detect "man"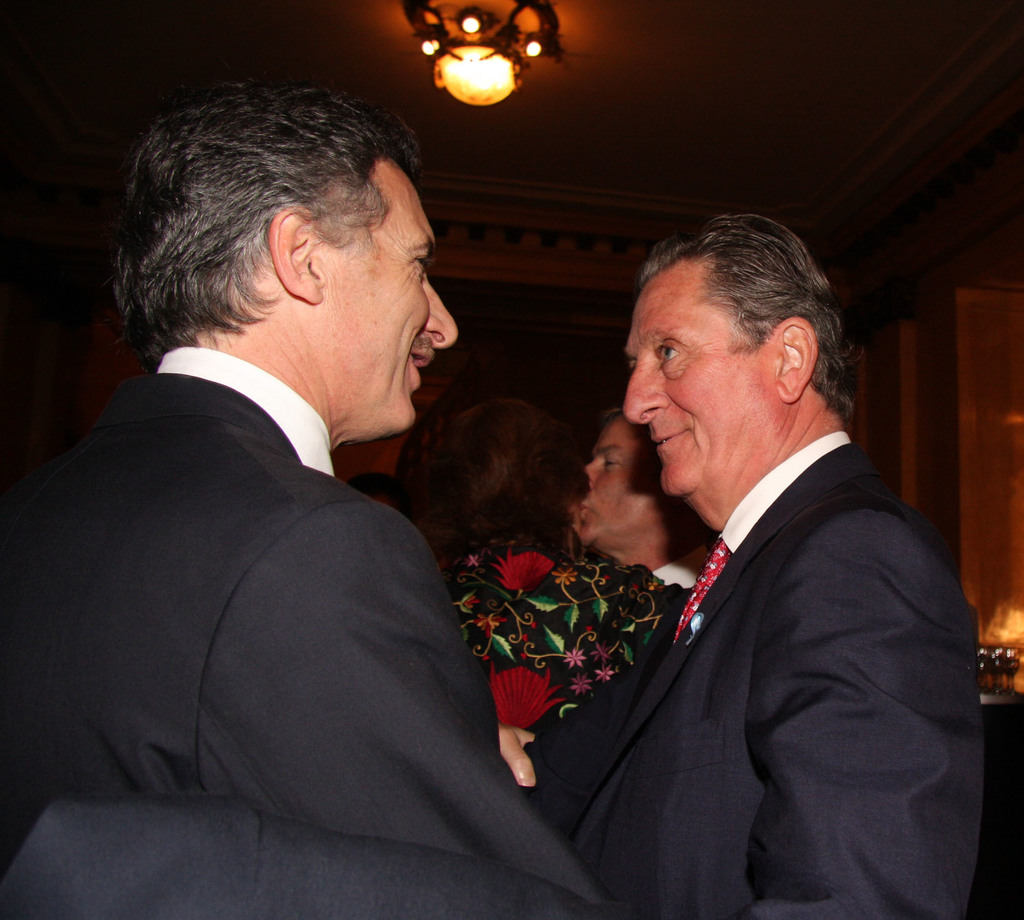
region(499, 192, 984, 919)
